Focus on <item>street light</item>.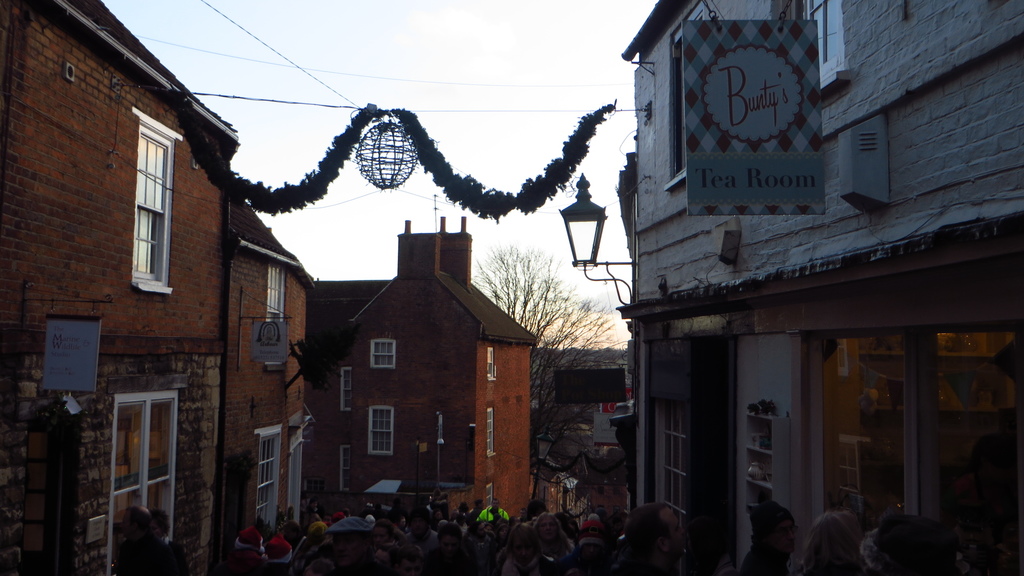
Focused at bbox=[552, 172, 643, 313].
